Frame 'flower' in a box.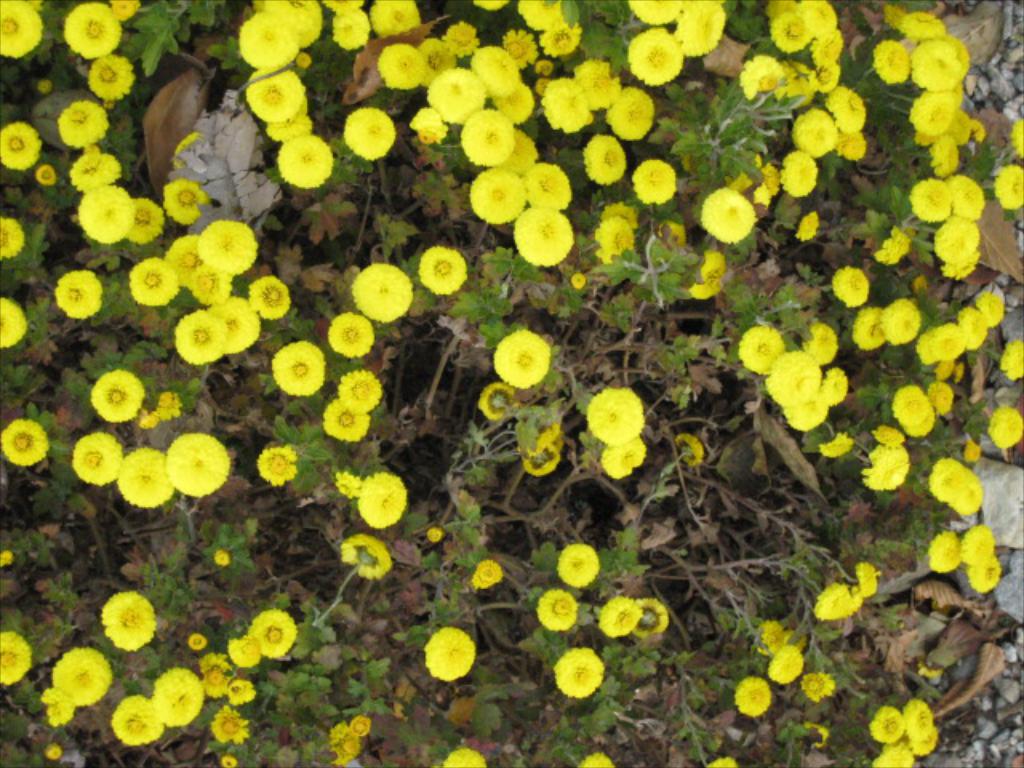
select_region(587, 381, 642, 451).
